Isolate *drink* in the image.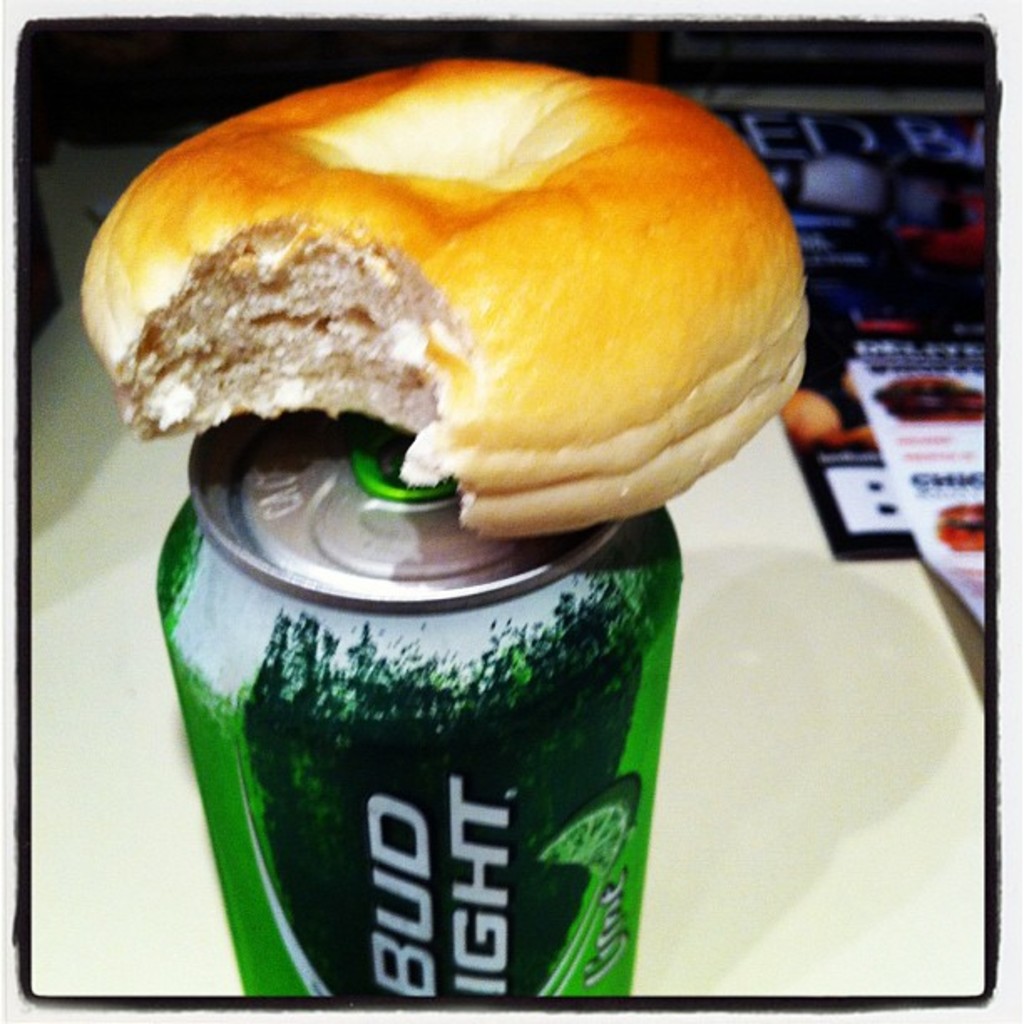
Isolated region: box=[152, 385, 689, 999].
